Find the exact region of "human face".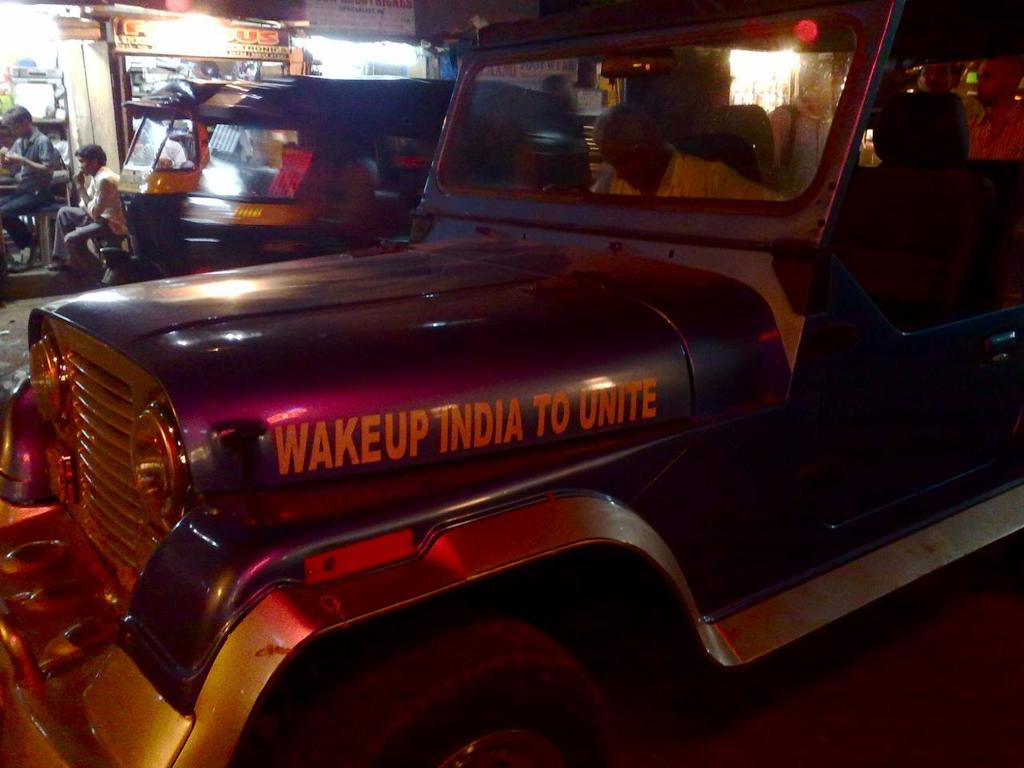
Exact region: x1=601 y1=137 x2=654 y2=185.
